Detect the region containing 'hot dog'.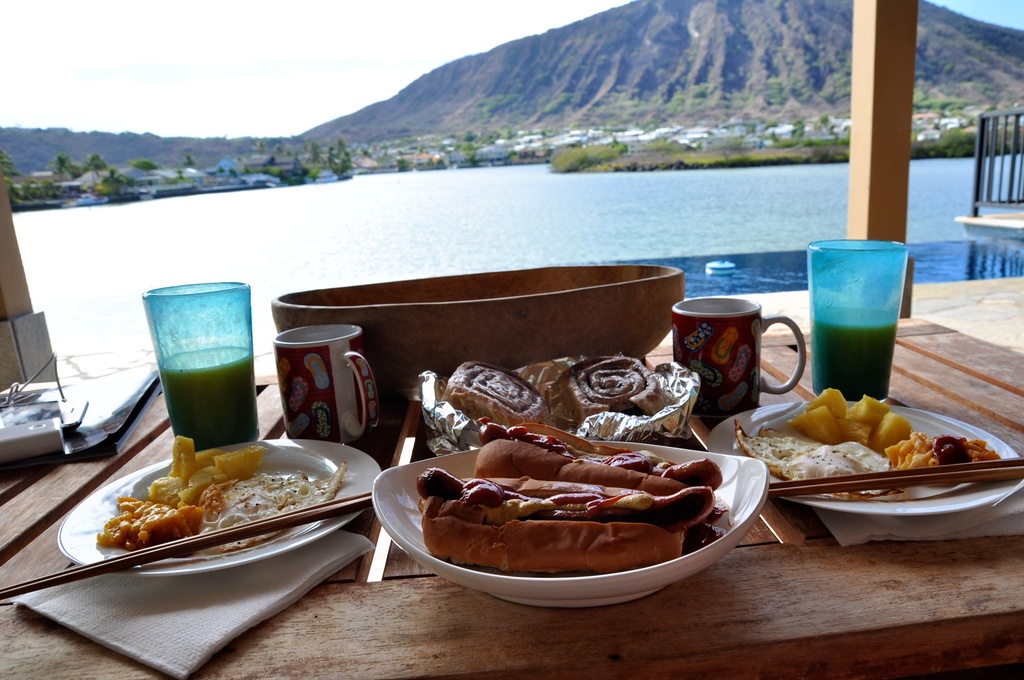
box=[476, 422, 721, 523].
